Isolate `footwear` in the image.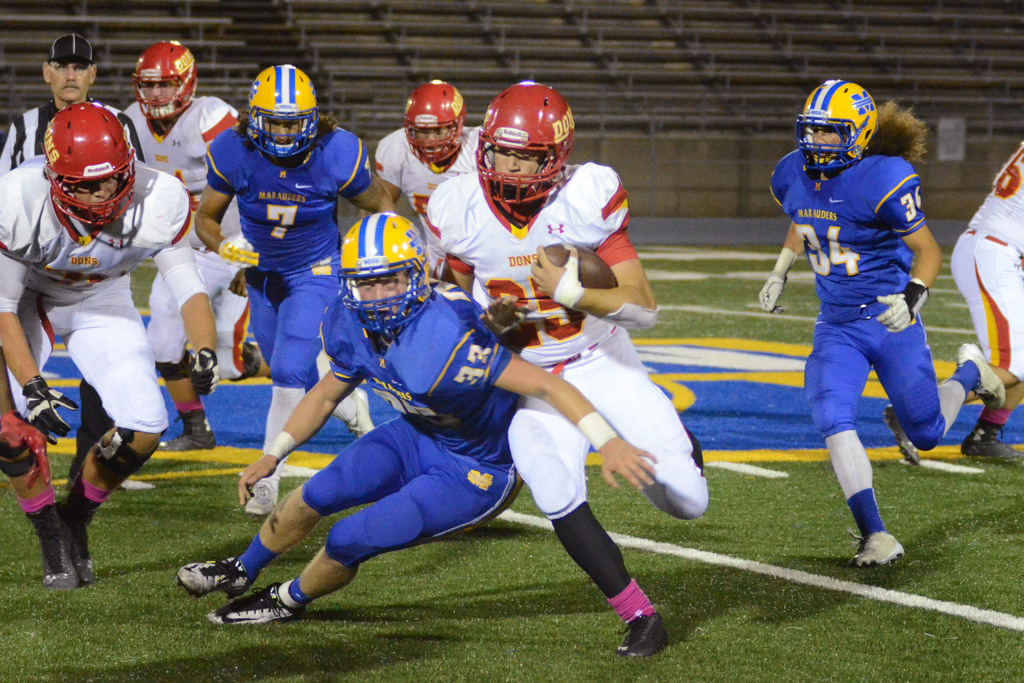
Isolated region: <region>243, 477, 279, 516</region>.
